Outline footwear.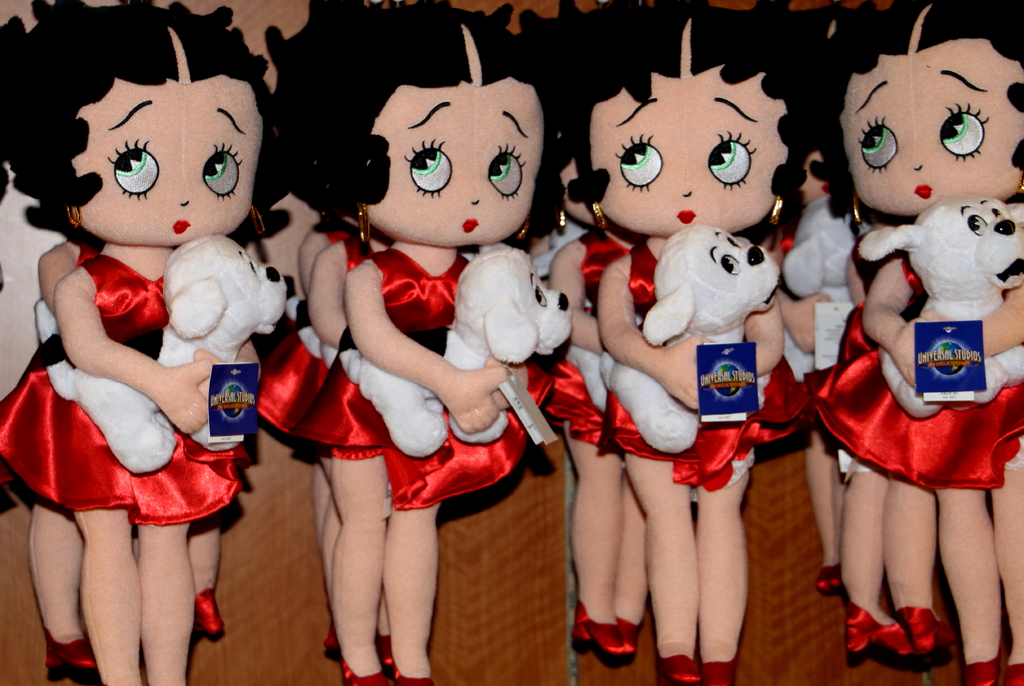
Outline: l=694, t=655, r=737, b=685.
